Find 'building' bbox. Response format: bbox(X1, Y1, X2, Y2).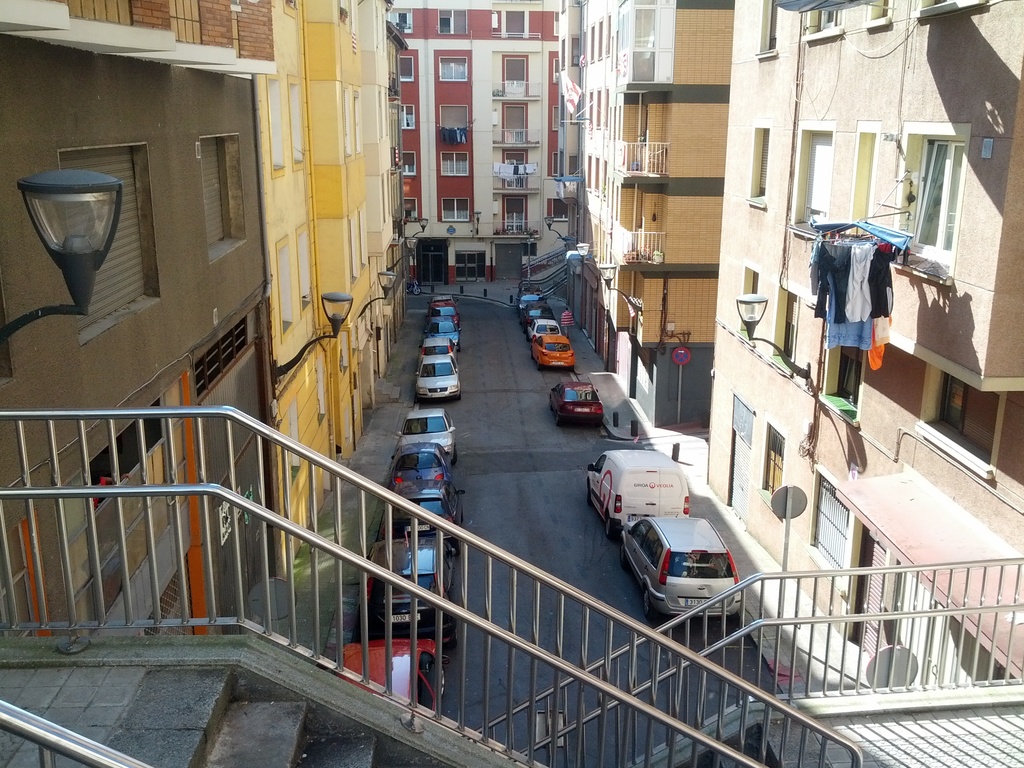
bbox(387, 0, 566, 285).
